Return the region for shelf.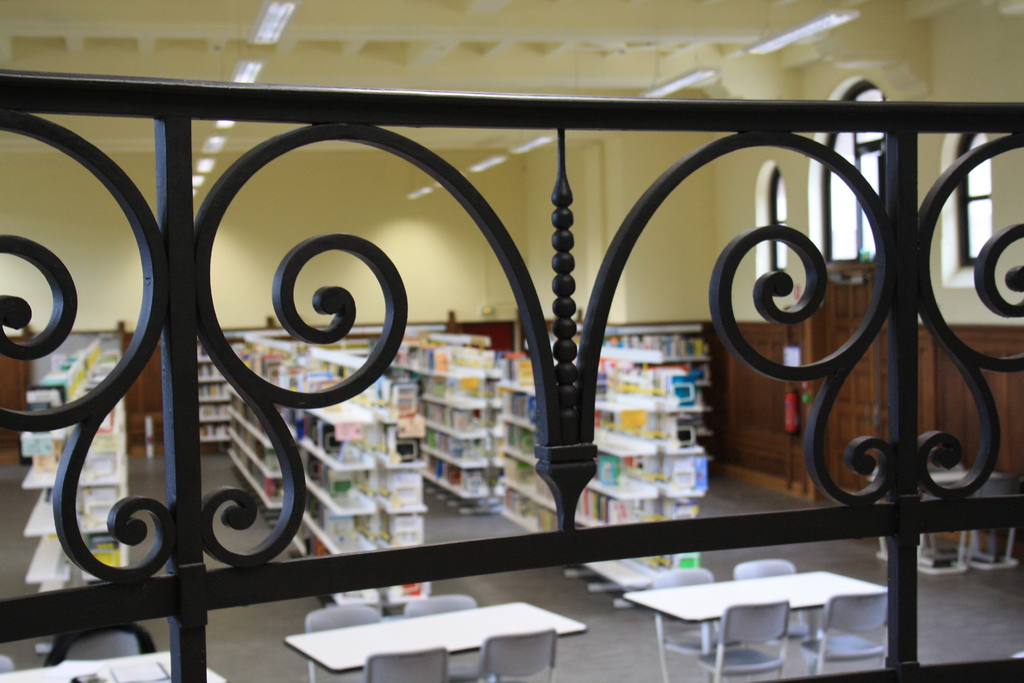
[x1=371, y1=331, x2=518, y2=514].
